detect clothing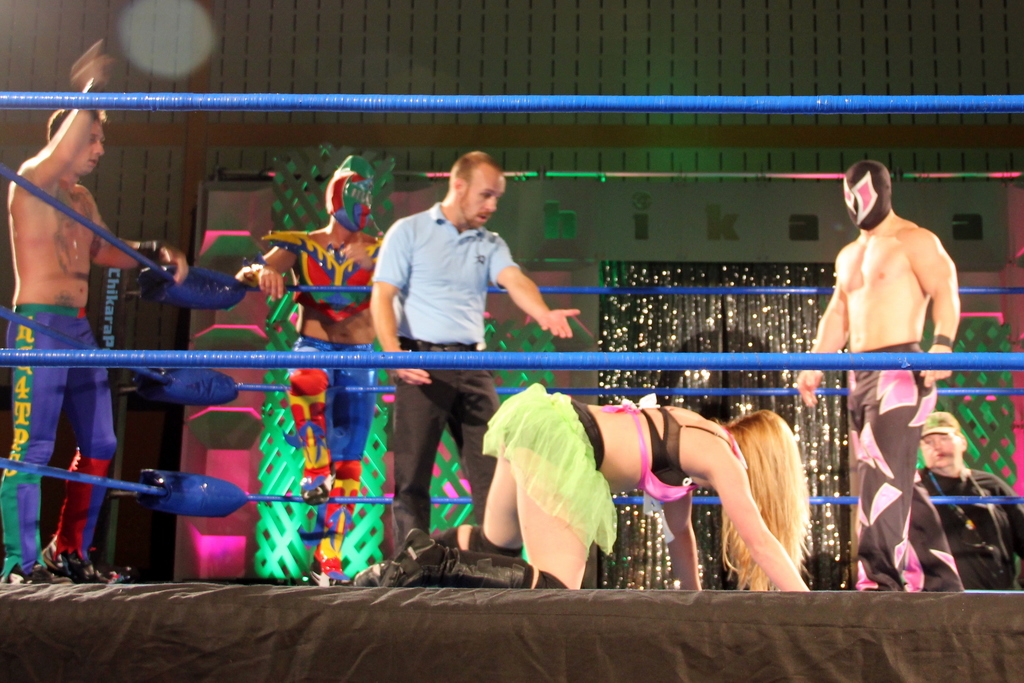
(373, 168, 524, 515)
